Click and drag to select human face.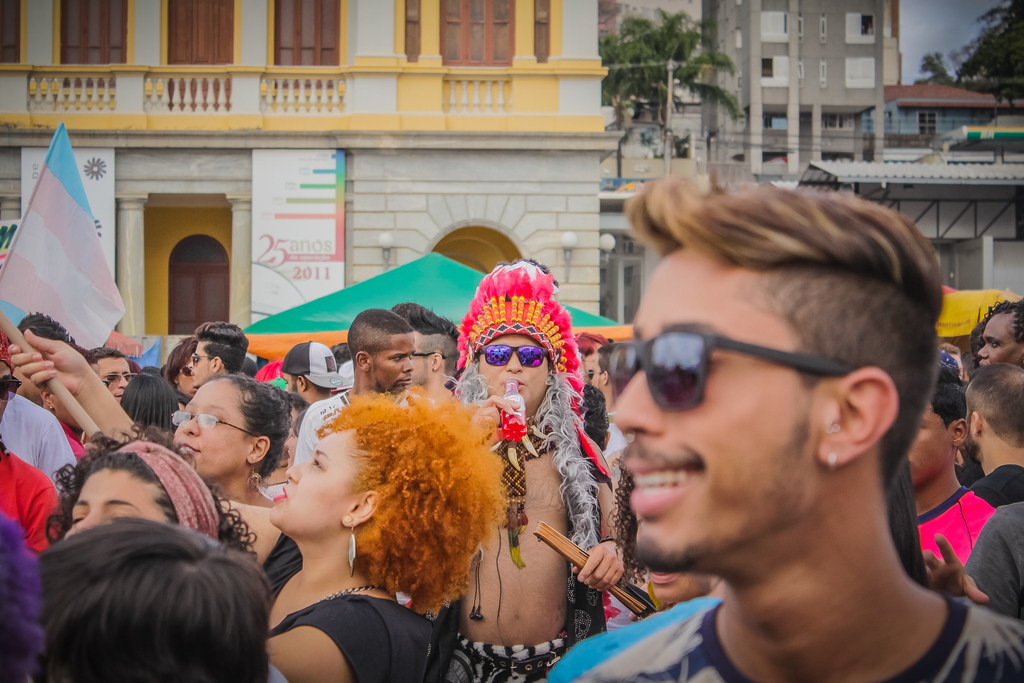
Selection: locate(0, 365, 24, 418).
